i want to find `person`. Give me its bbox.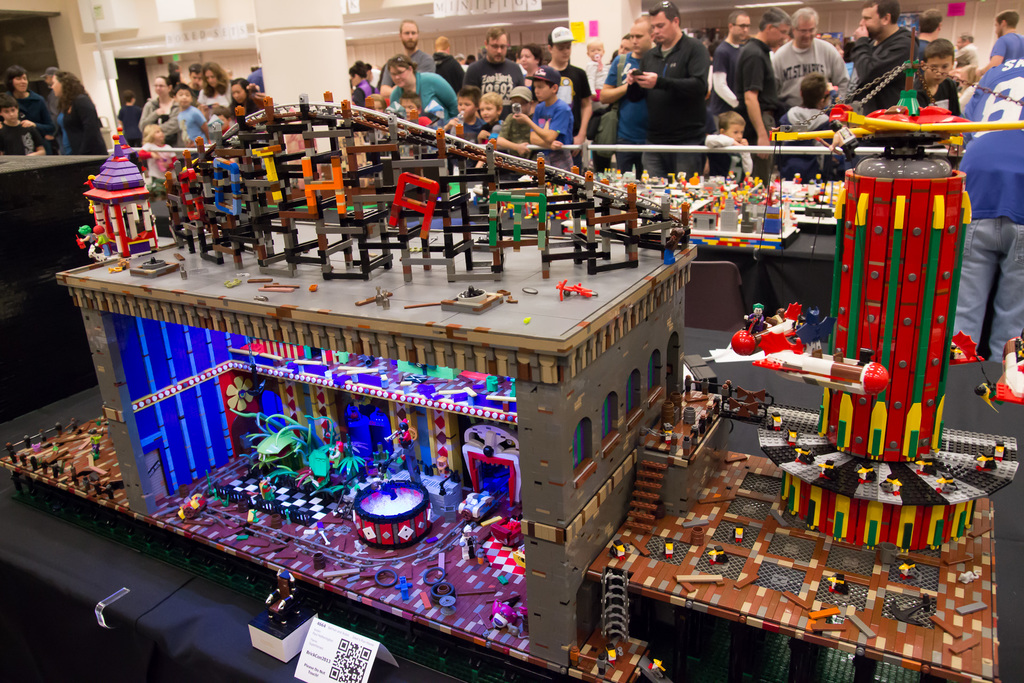
79/222/96/247.
